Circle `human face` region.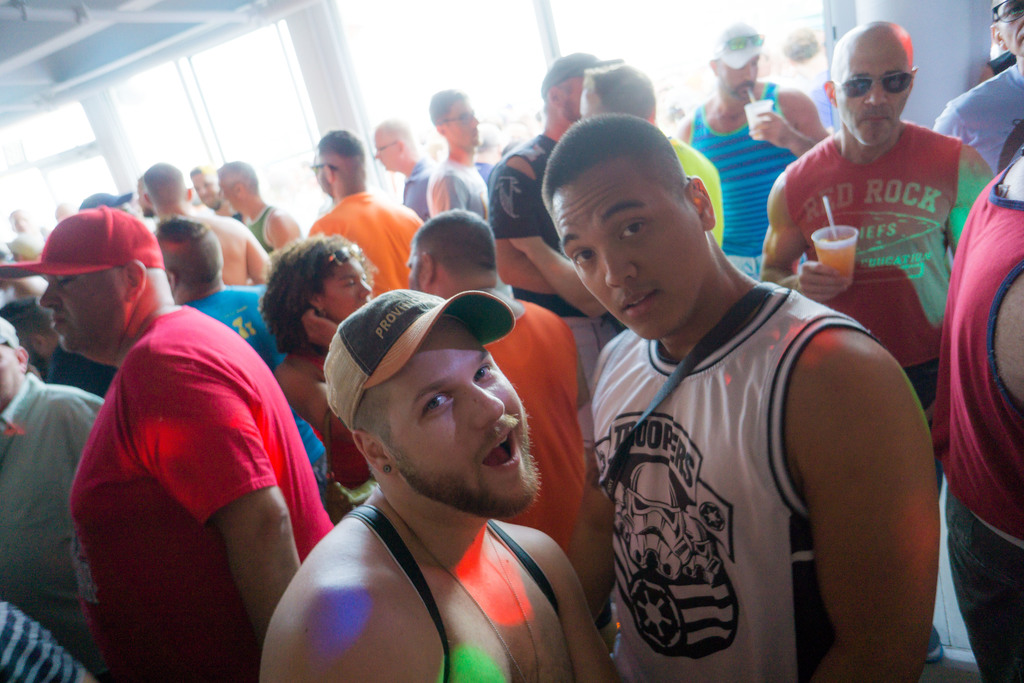
Region: left=312, top=152, right=333, bottom=195.
